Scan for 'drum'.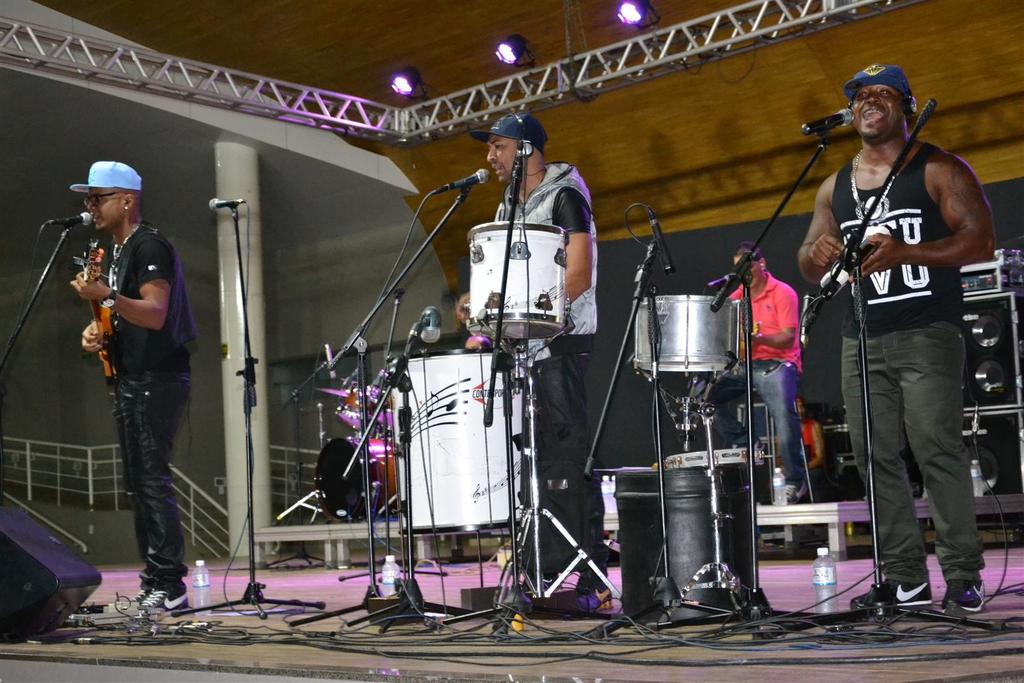
Scan result: (left=463, top=217, right=570, bottom=339).
